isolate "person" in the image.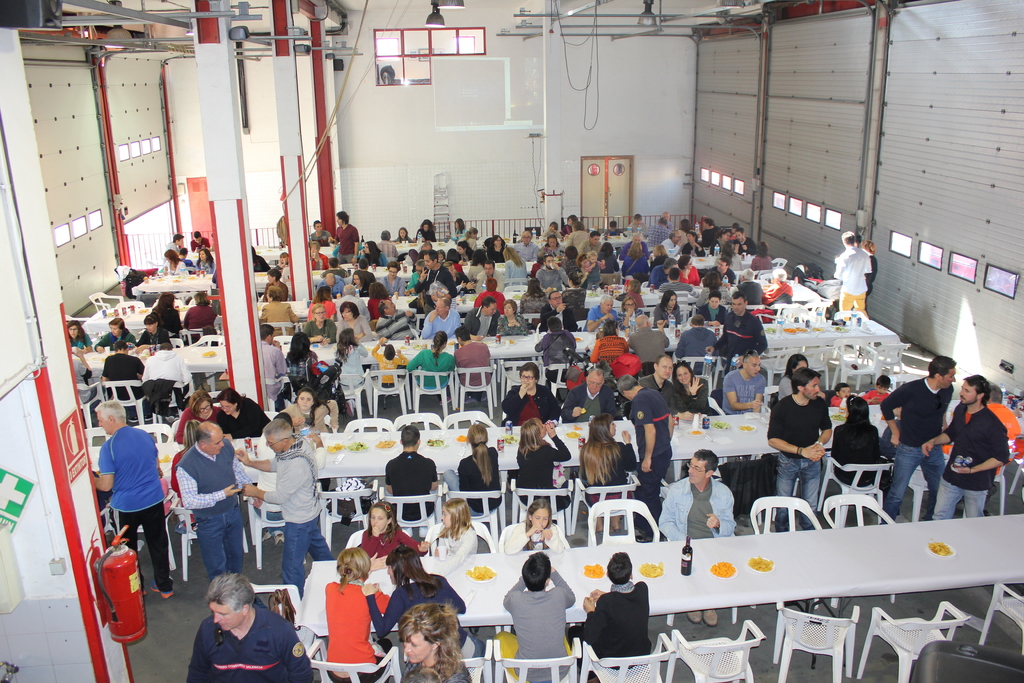
Isolated region: 703/290/768/368.
